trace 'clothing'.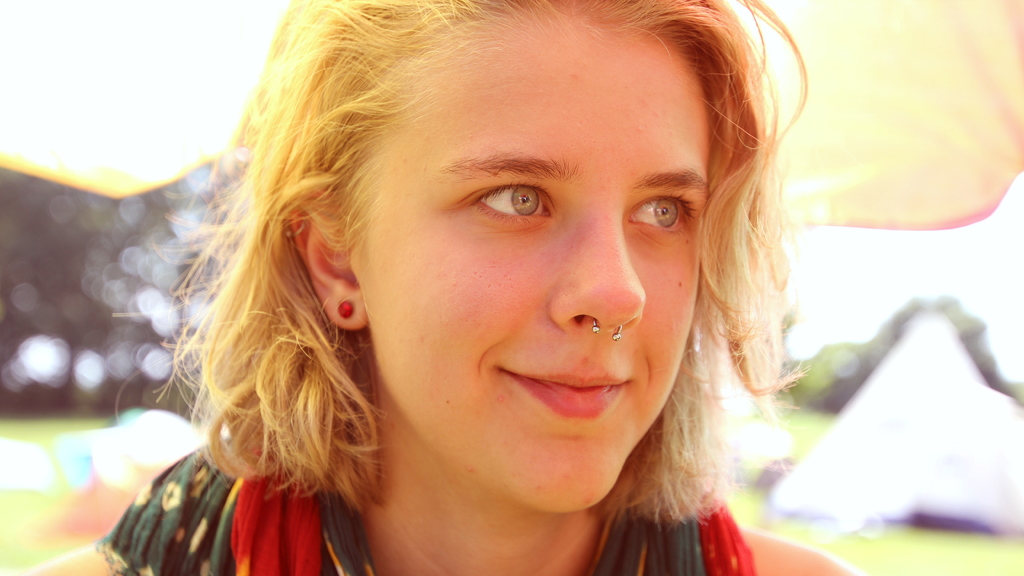
Traced to box=[92, 430, 762, 575].
